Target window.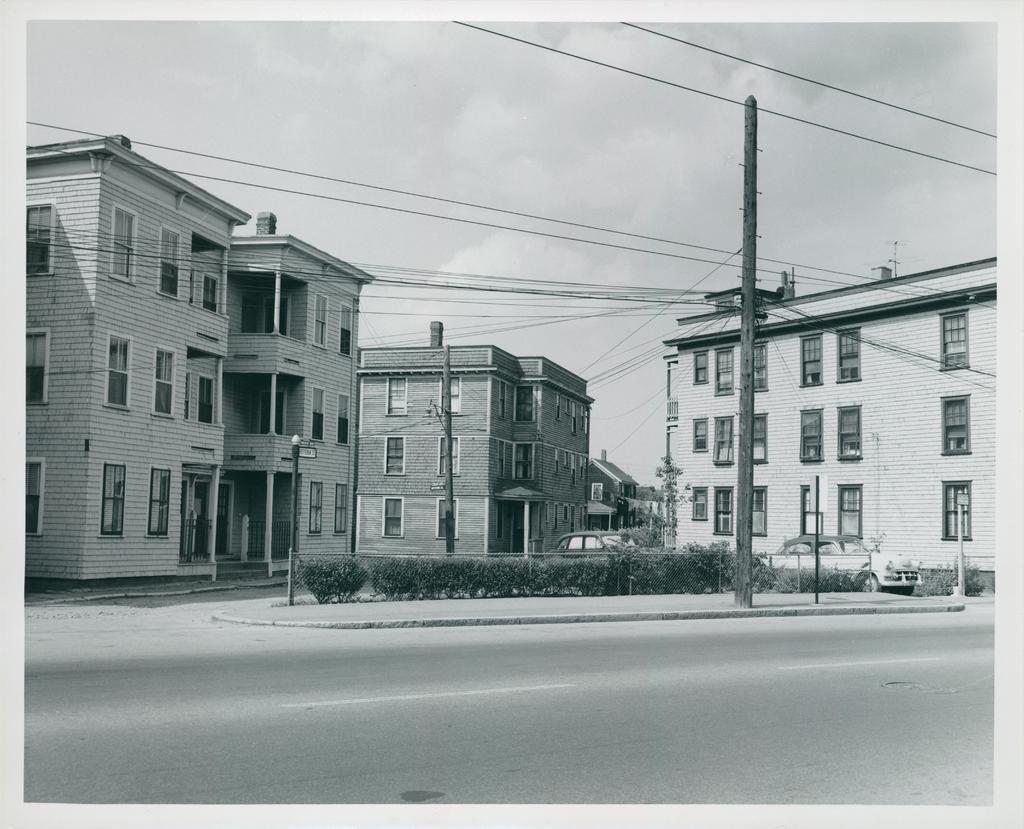
Target region: <bbox>494, 508, 504, 538</bbox>.
